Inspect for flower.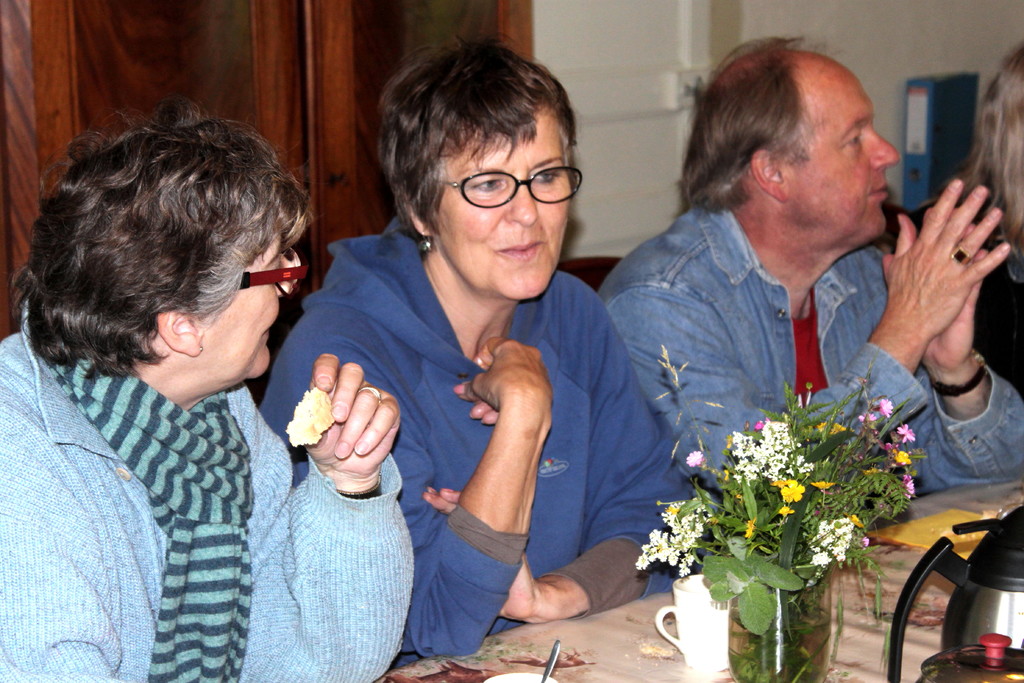
Inspection: locate(634, 394, 918, 577).
